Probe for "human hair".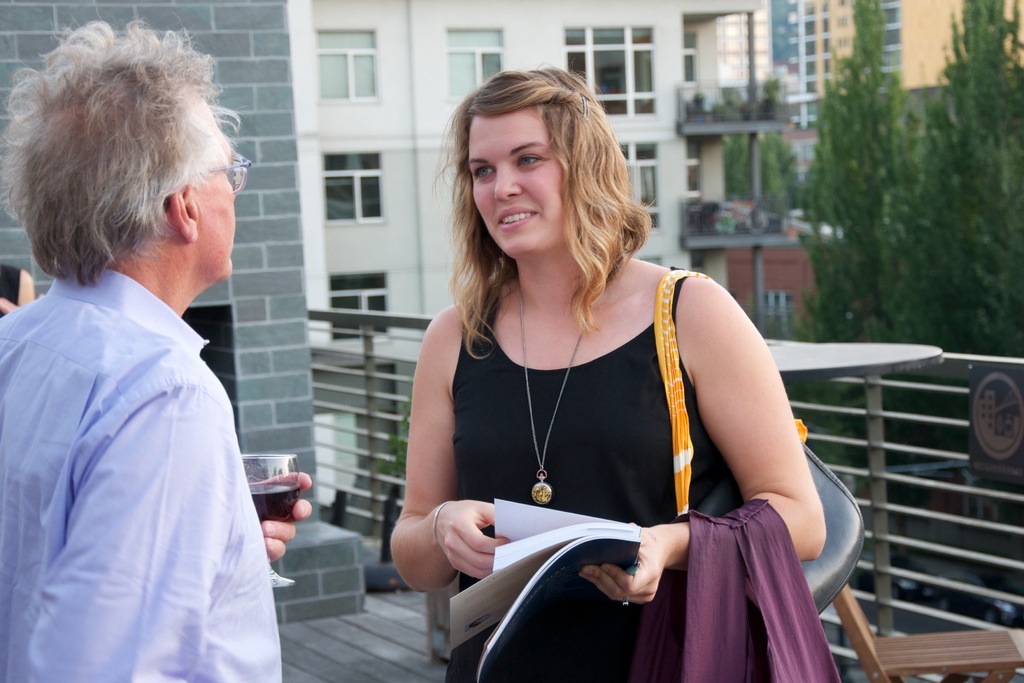
Probe result: Rect(452, 69, 651, 347).
